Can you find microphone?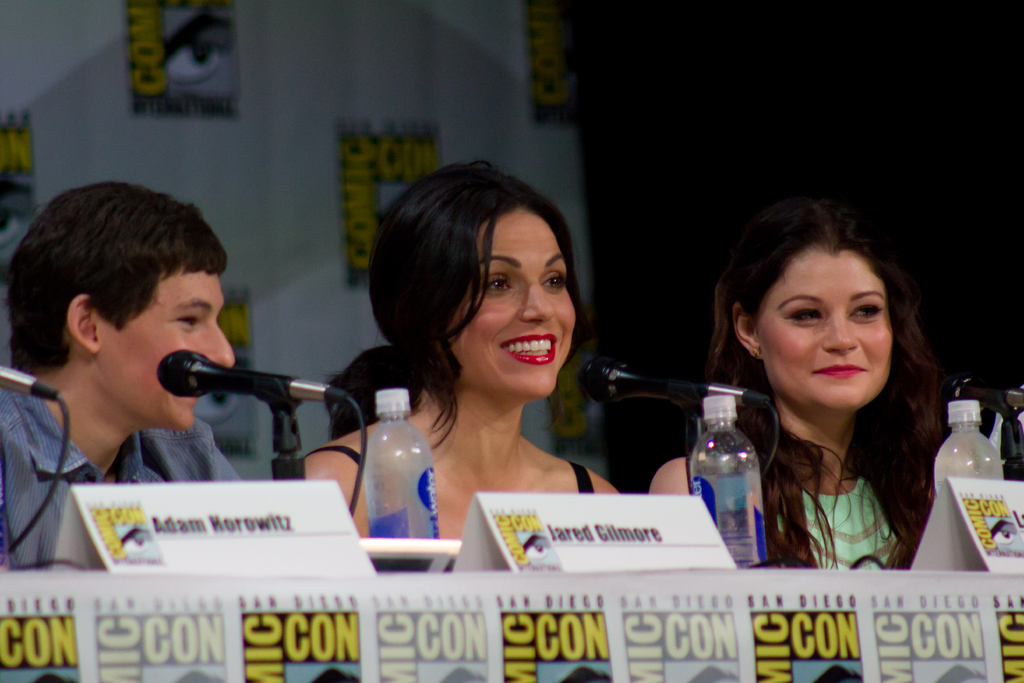
Yes, bounding box: [950,378,1023,413].
